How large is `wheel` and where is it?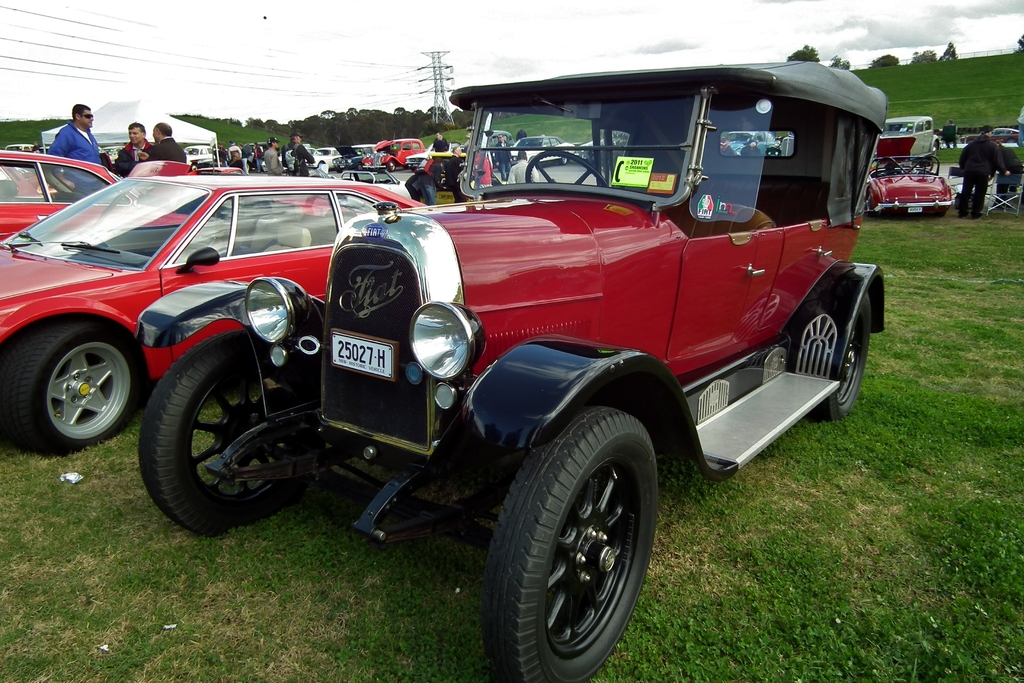
Bounding box: crop(138, 328, 316, 536).
